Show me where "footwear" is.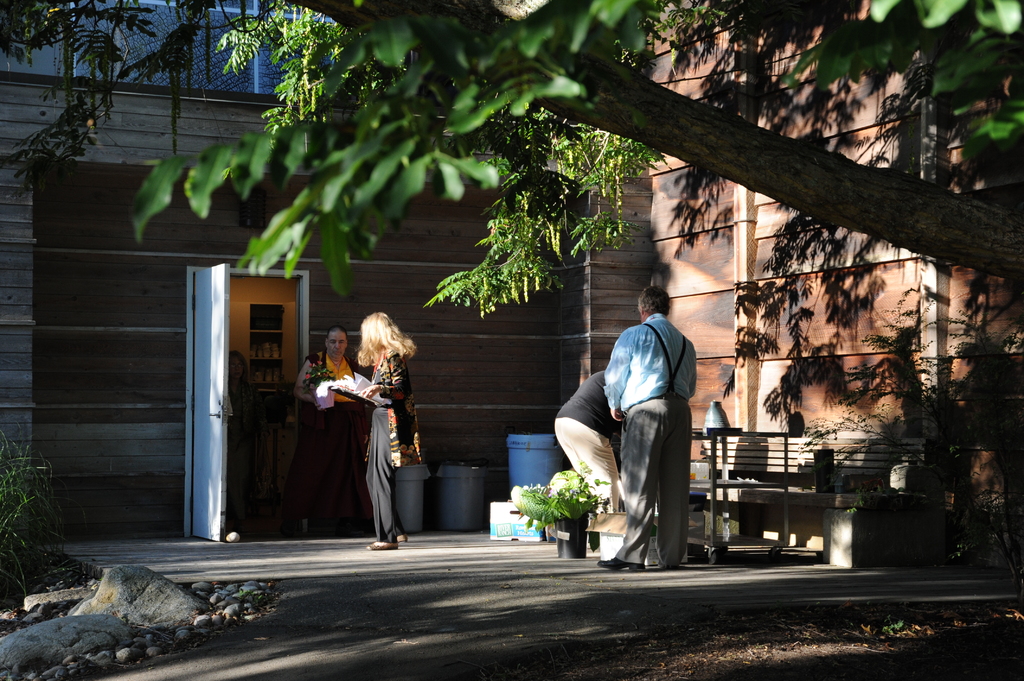
"footwear" is at bbox=[657, 561, 669, 570].
